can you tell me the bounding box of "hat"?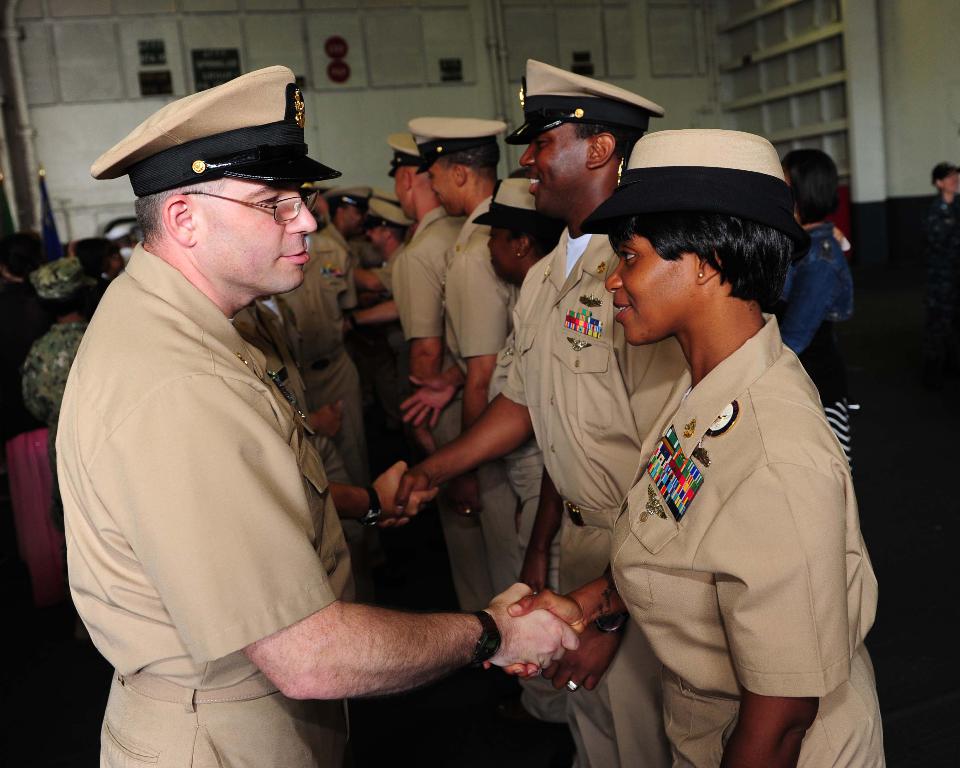
(390, 130, 424, 174).
